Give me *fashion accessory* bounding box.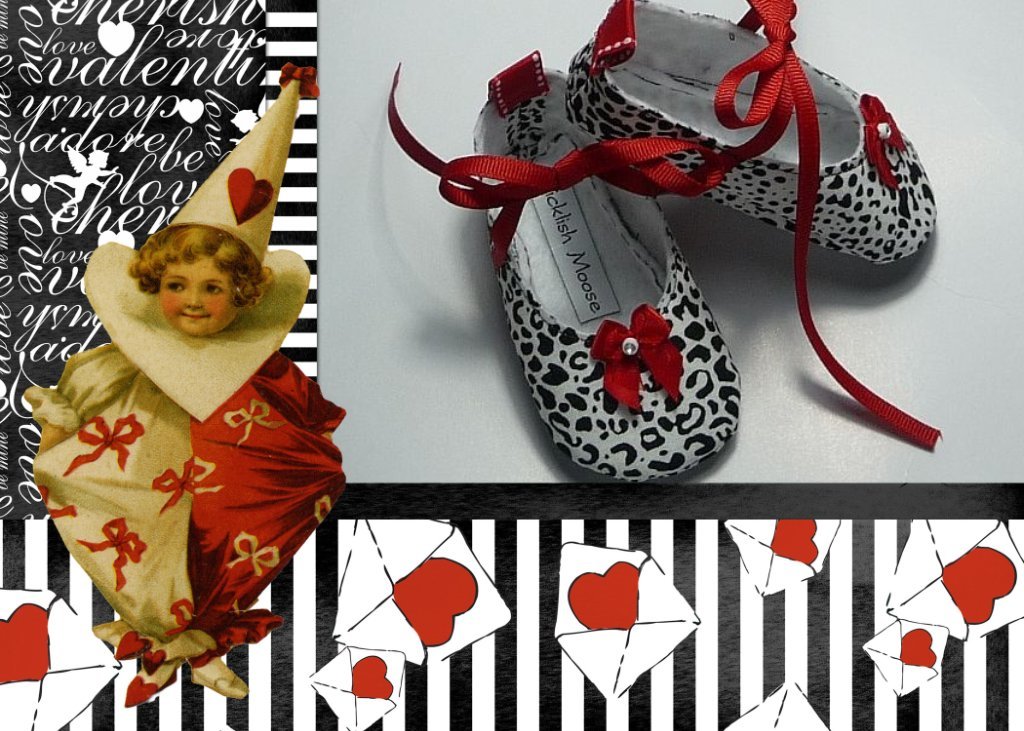
bbox=(390, 0, 942, 479).
